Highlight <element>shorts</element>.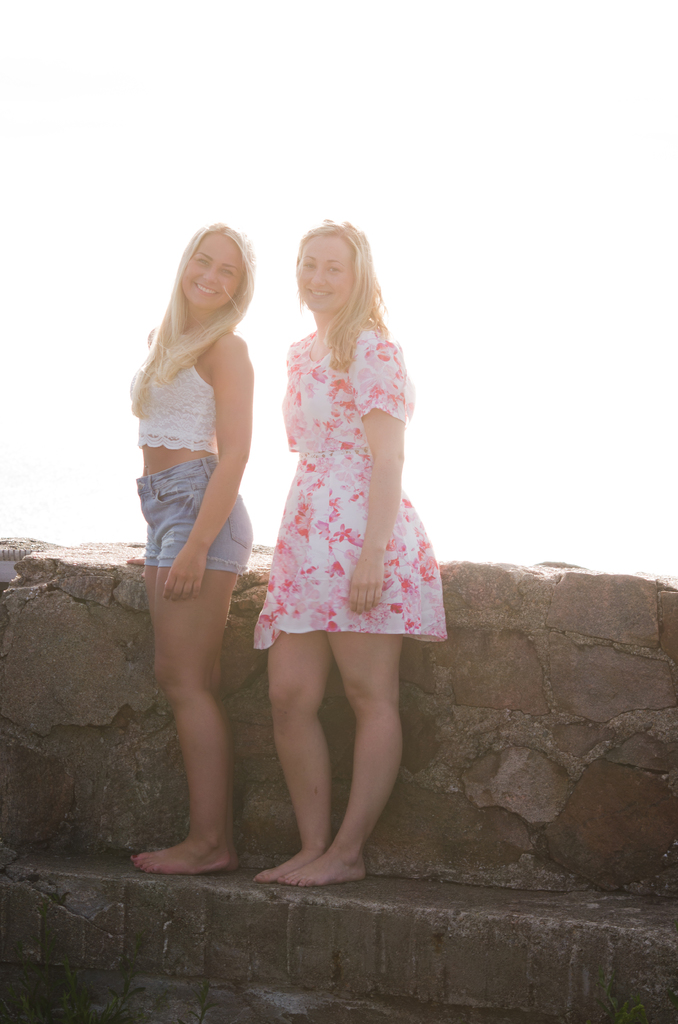
Highlighted region: locate(136, 453, 254, 577).
